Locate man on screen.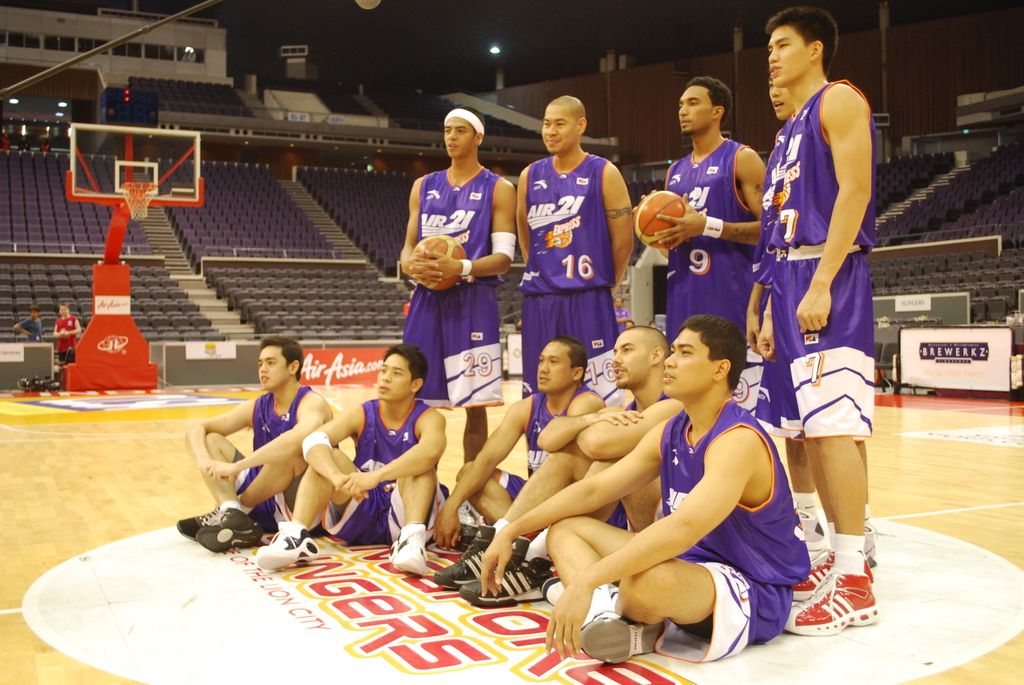
On screen at select_region(632, 72, 767, 382).
